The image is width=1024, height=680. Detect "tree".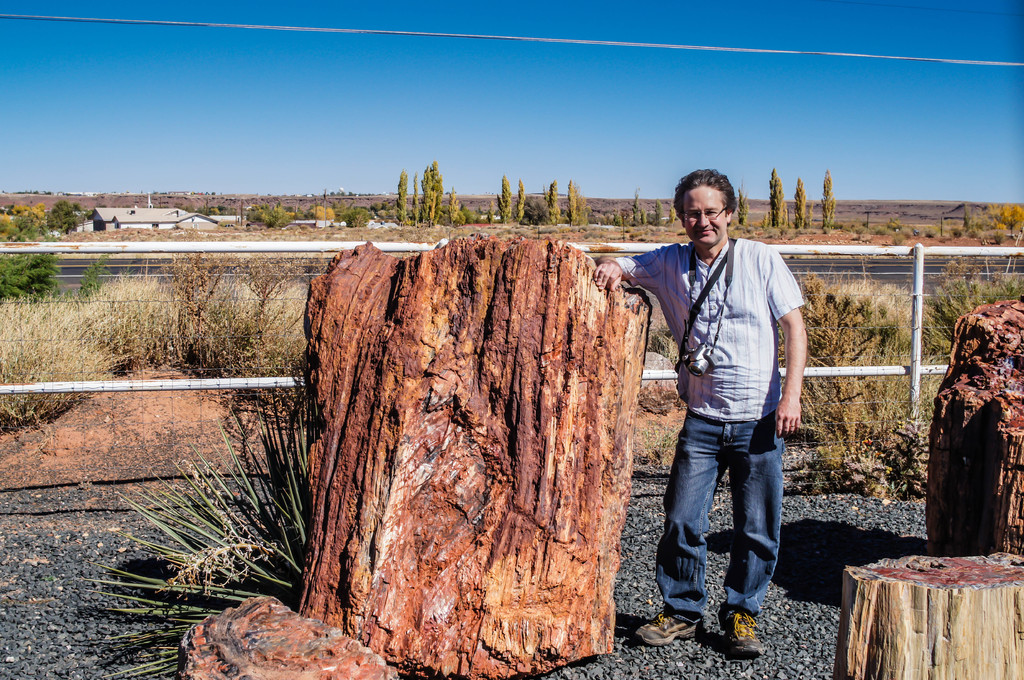
Detection: x1=820, y1=171, x2=836, y2=232.
